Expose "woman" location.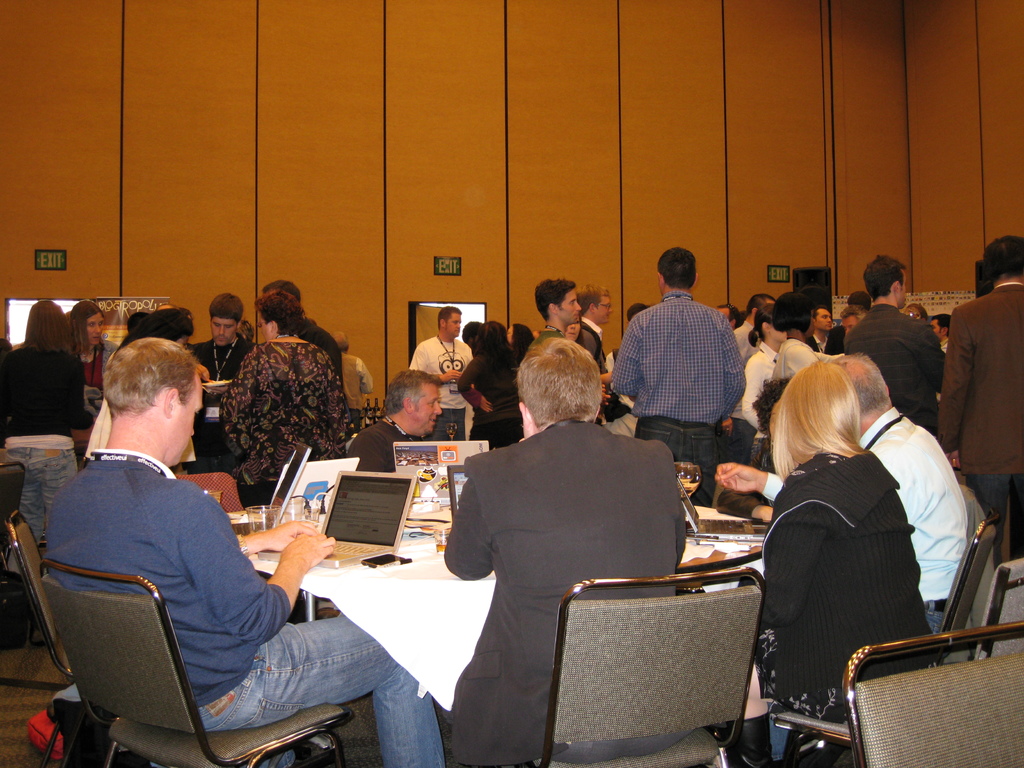
Exposed at pyautogui.locateOnScreen(453, 320, 530, 451).
